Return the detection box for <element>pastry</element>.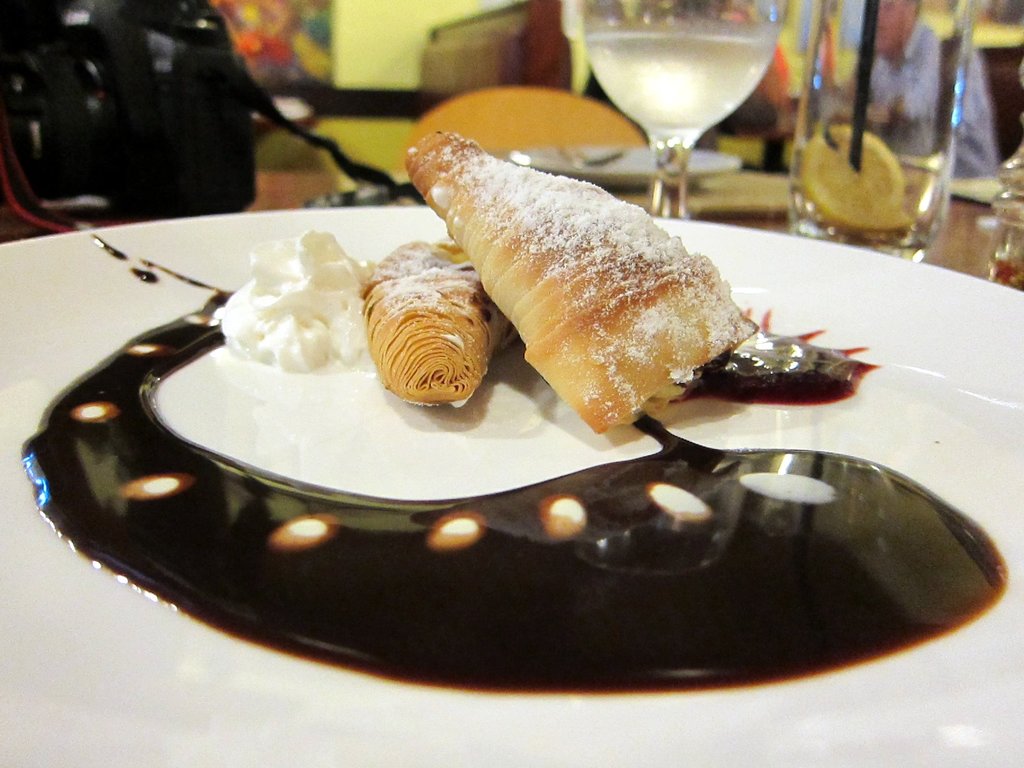
(404,122,756,431).
